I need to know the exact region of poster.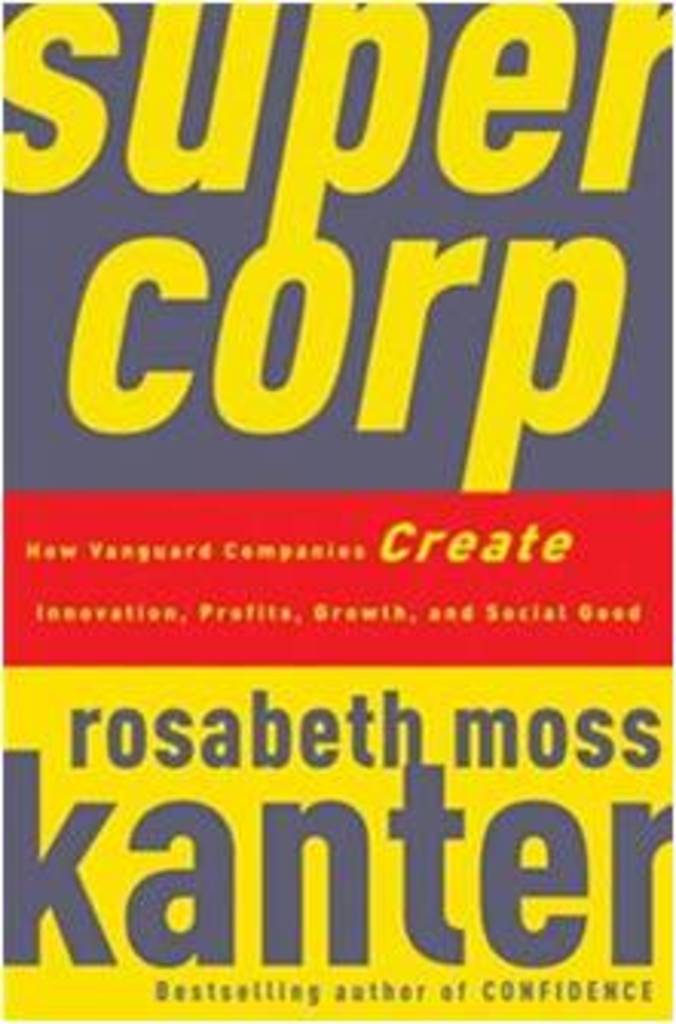
Region: pyautogui.locateOnScreen(0, 0, 673, 1021).
